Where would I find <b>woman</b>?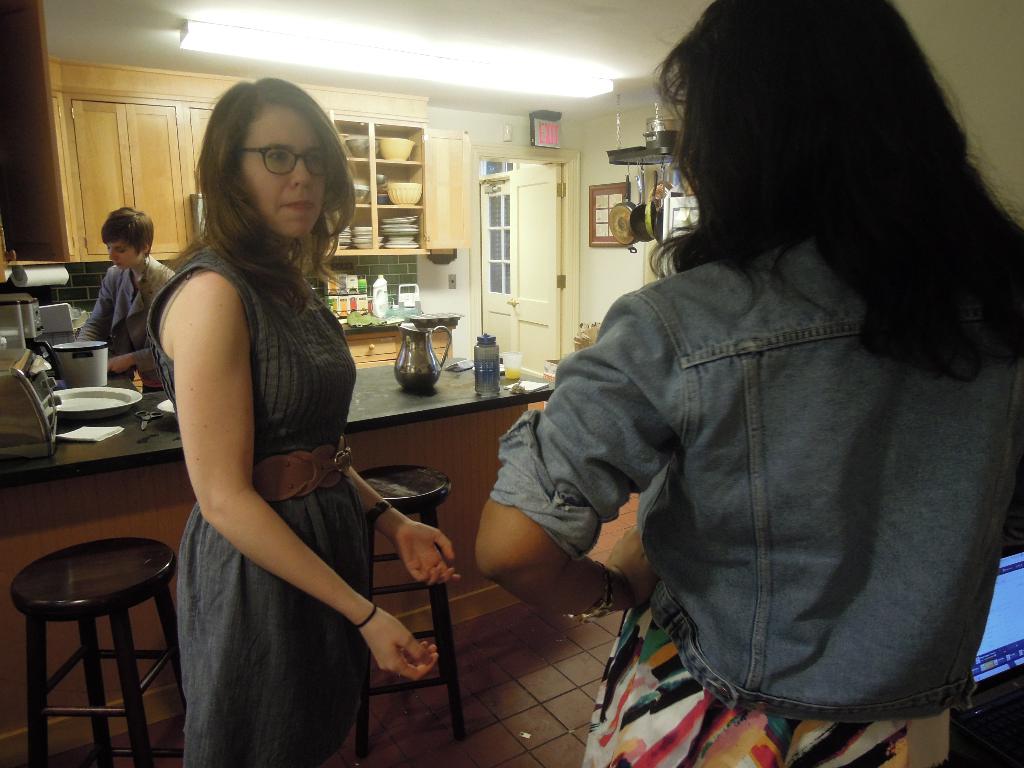
At (left=76, top=200, right=186, bottom=387).
